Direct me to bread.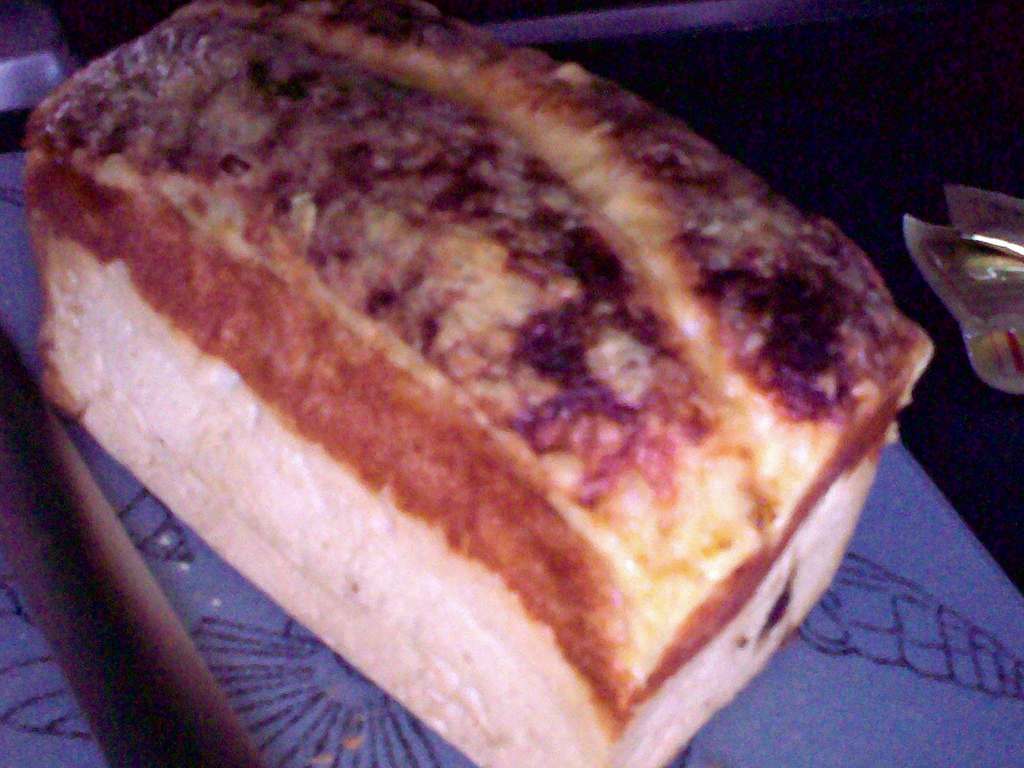
Direction: (43,0,934,767).
